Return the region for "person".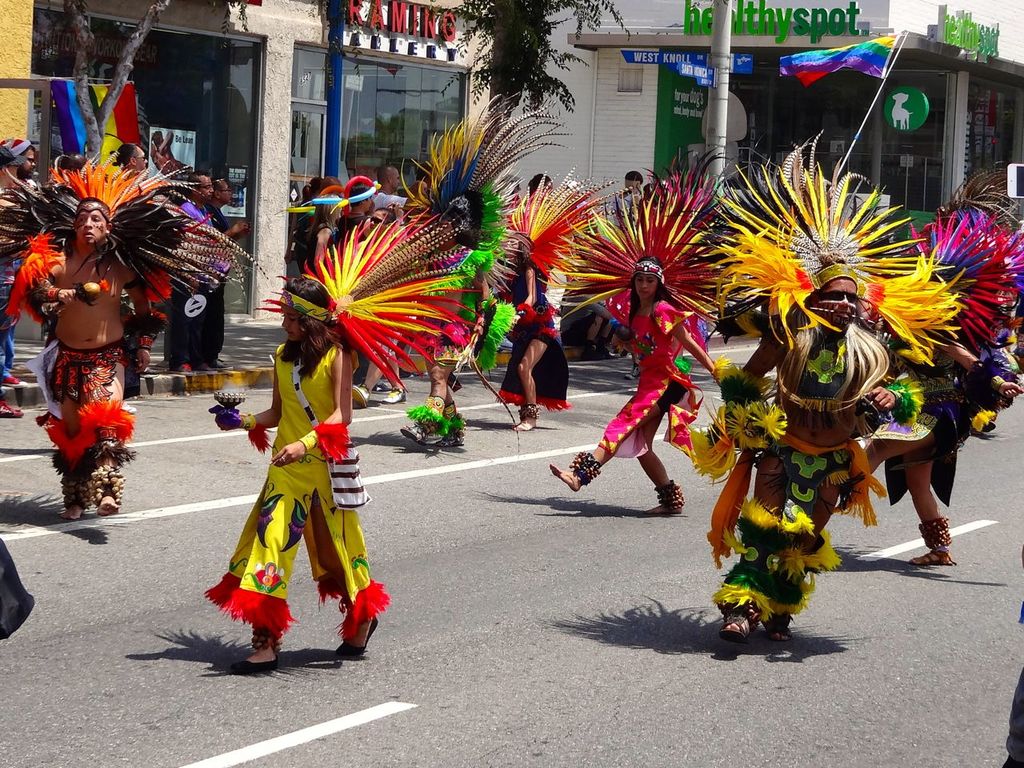
<region>0, 146, 27, 421</region>.
